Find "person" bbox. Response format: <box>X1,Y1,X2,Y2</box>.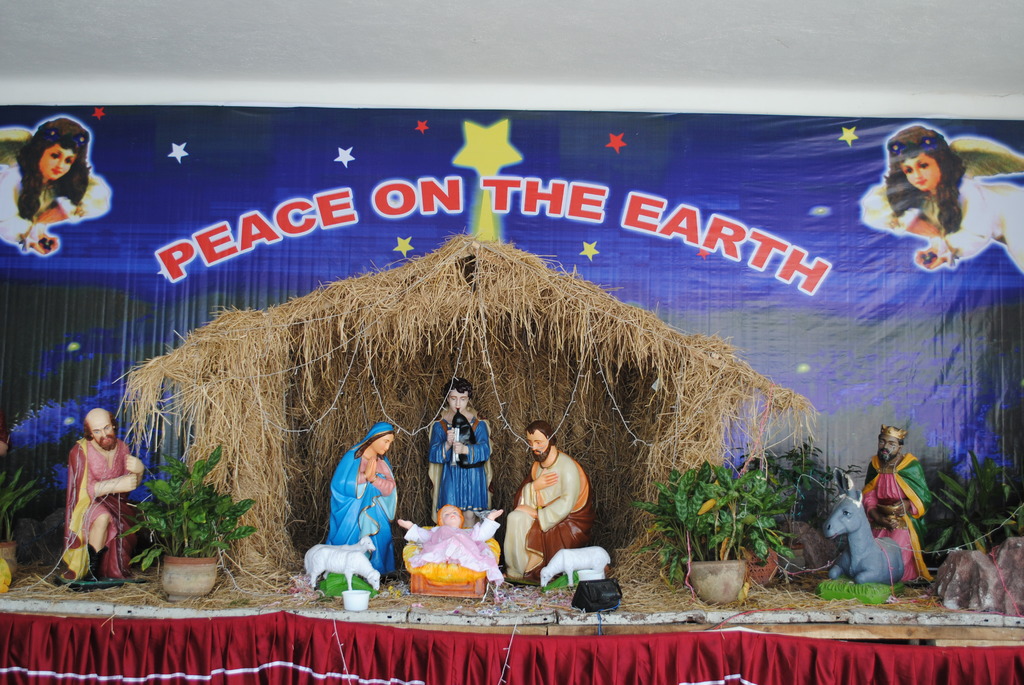
<box>0,111,118,258</box>.
